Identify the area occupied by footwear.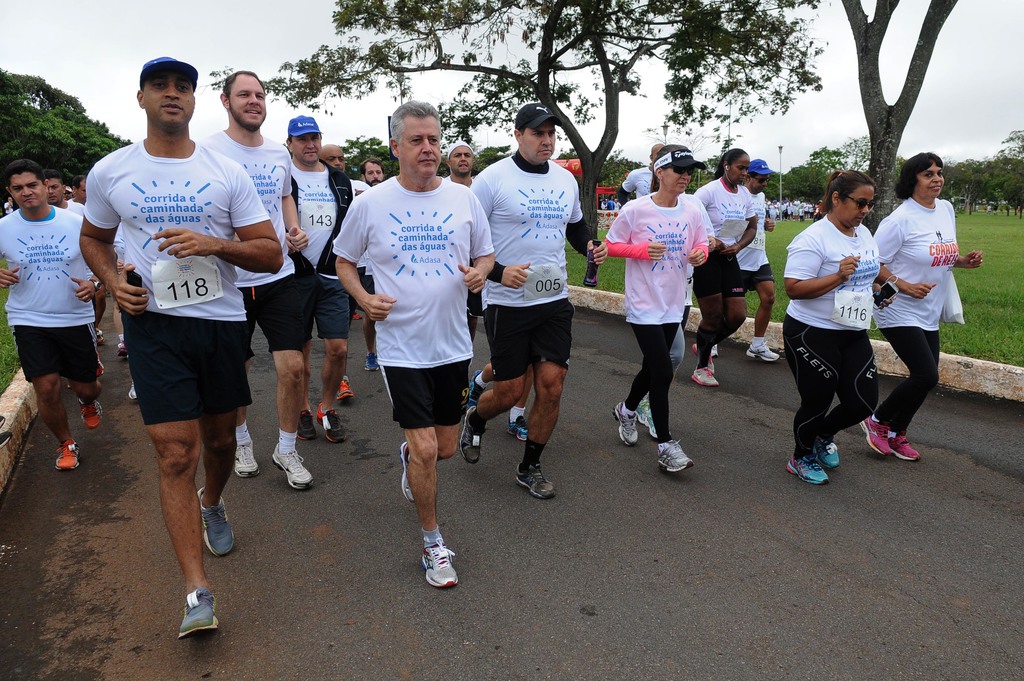
Area: region(748, 339, 781, 364).
